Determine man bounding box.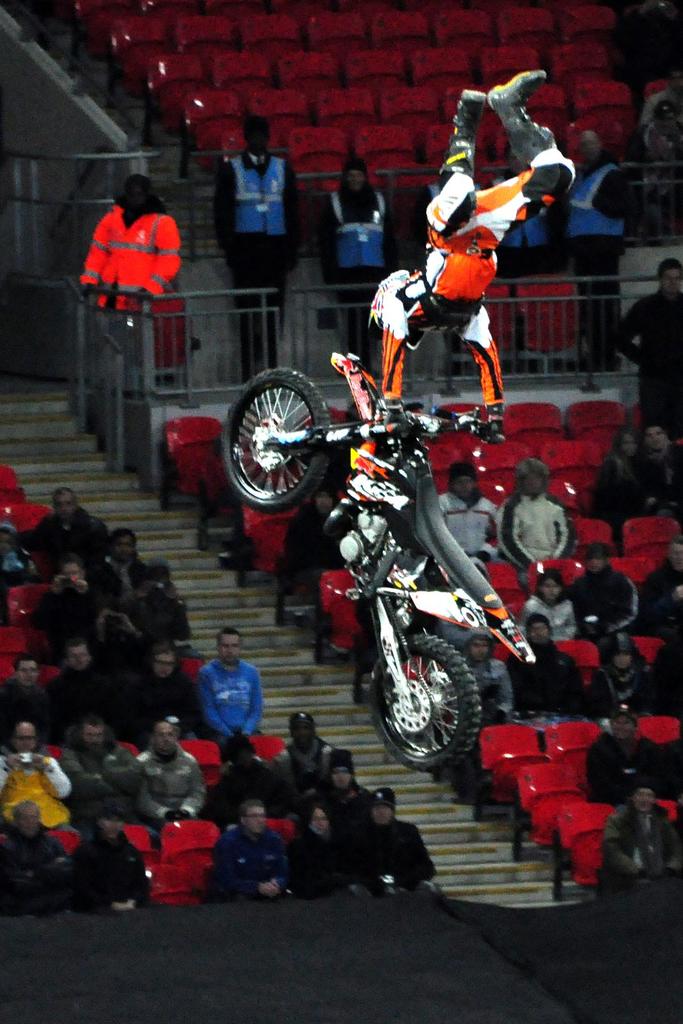
Determined: locate(507, 604, 585, 716).
